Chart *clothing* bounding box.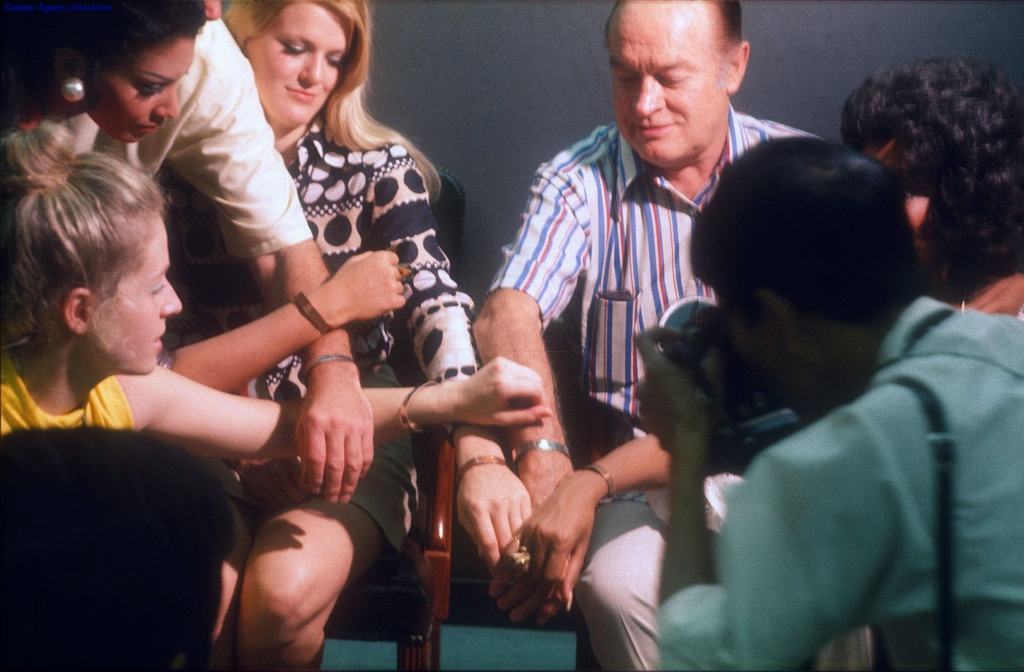
Charted: {"x1": 67, "y1": 14, "x2": 313, "y2": 259}.
